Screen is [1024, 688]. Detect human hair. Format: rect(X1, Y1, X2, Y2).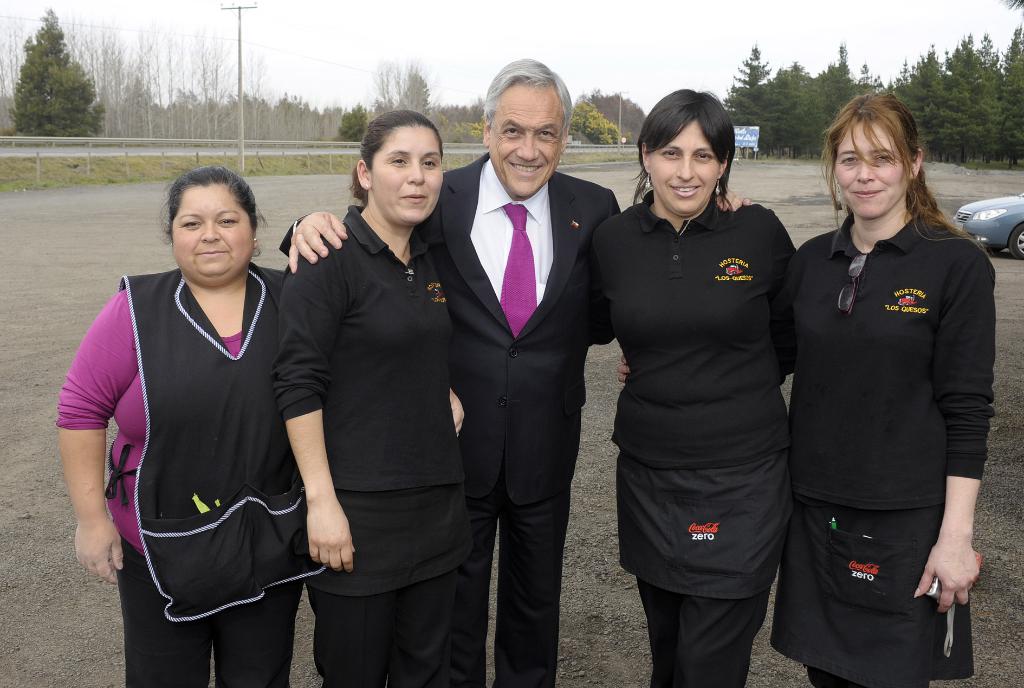
rect(634, 86, 737, 218).
